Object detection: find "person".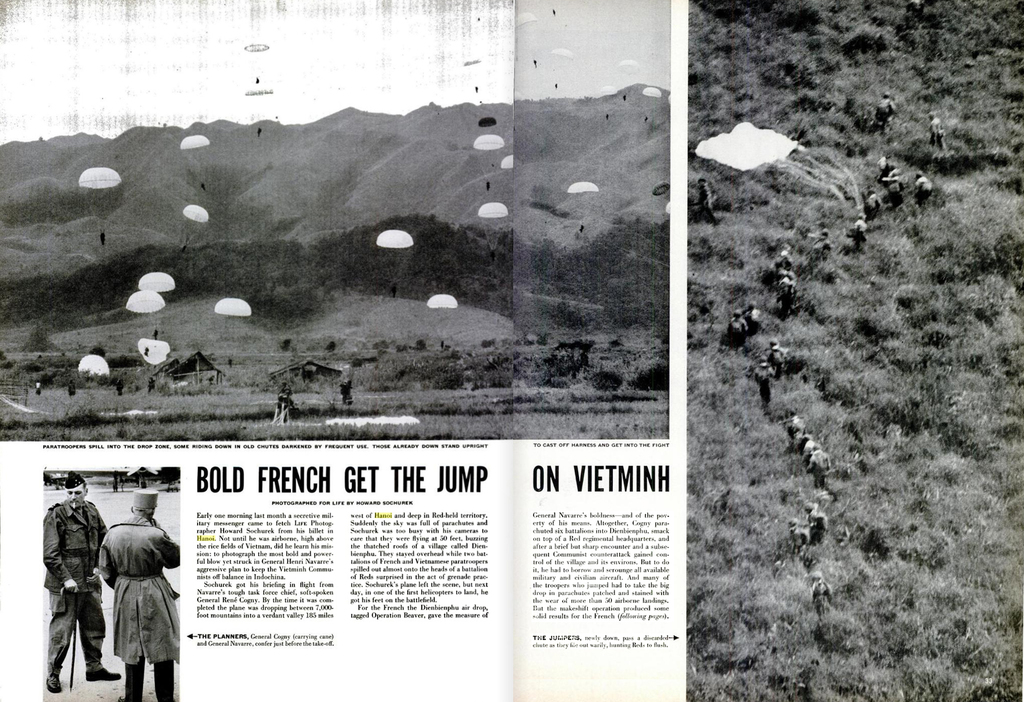
[890, 177, 917, 209].
